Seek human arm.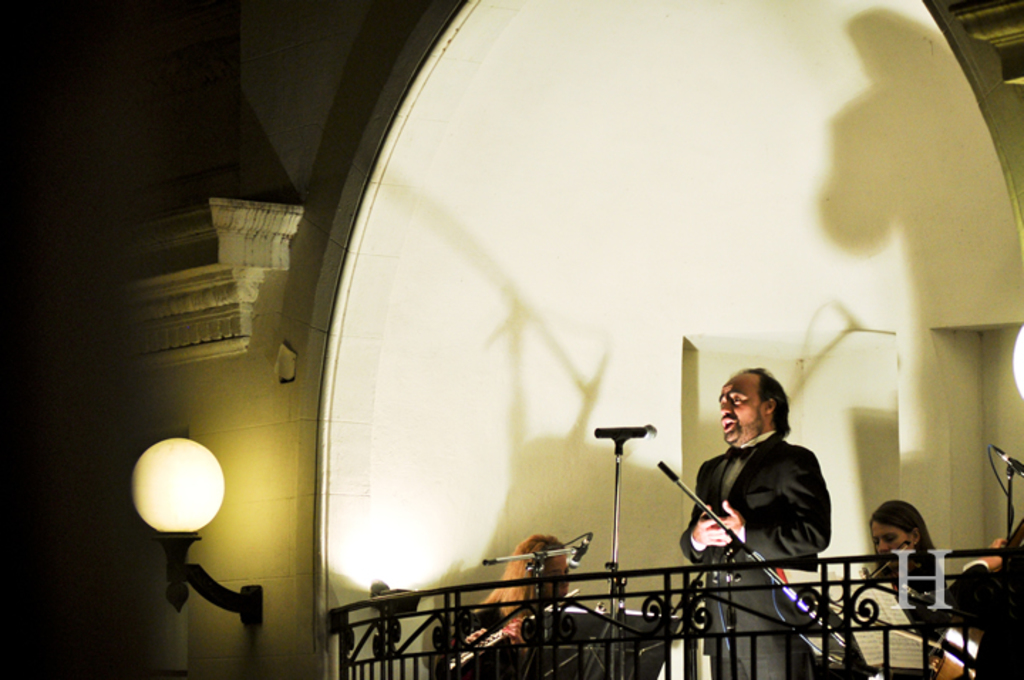
<region>708, 451, 831, 561</region>.
